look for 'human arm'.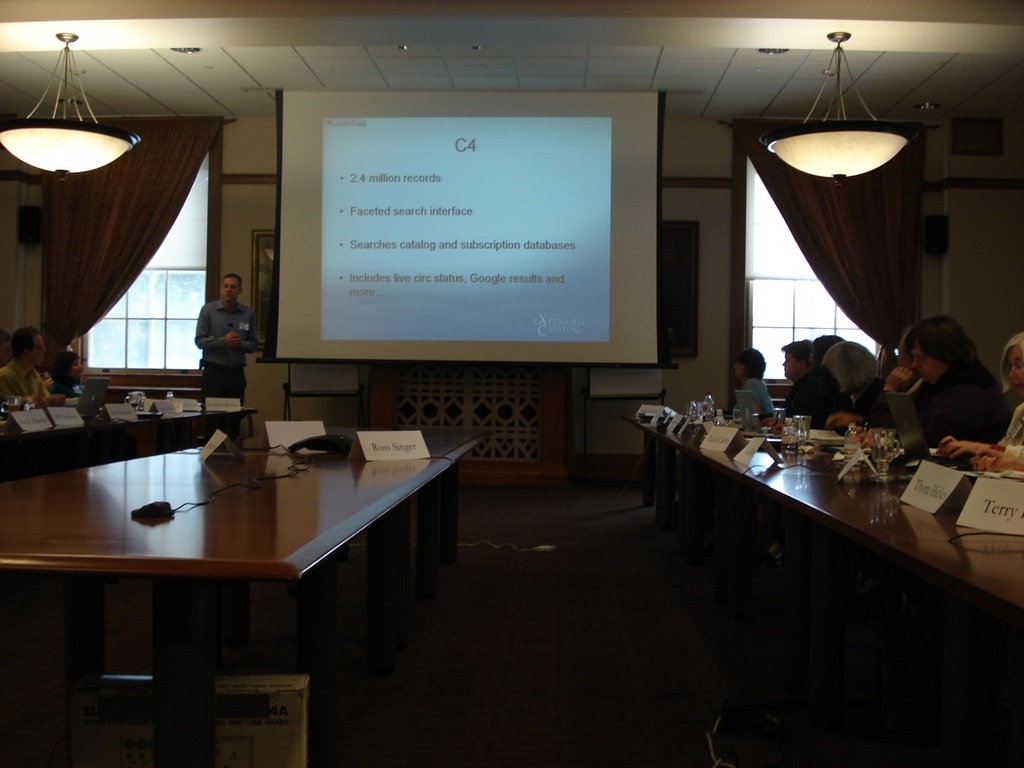
Found: detection(818, 412, 889, 426).
